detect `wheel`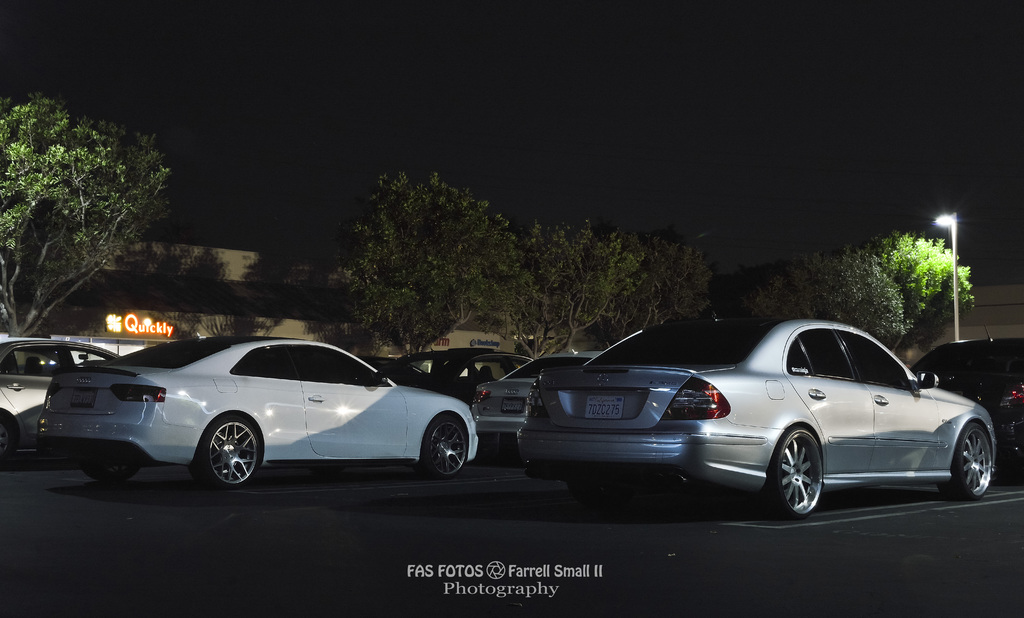
locate(188, 414, 260, 491)
